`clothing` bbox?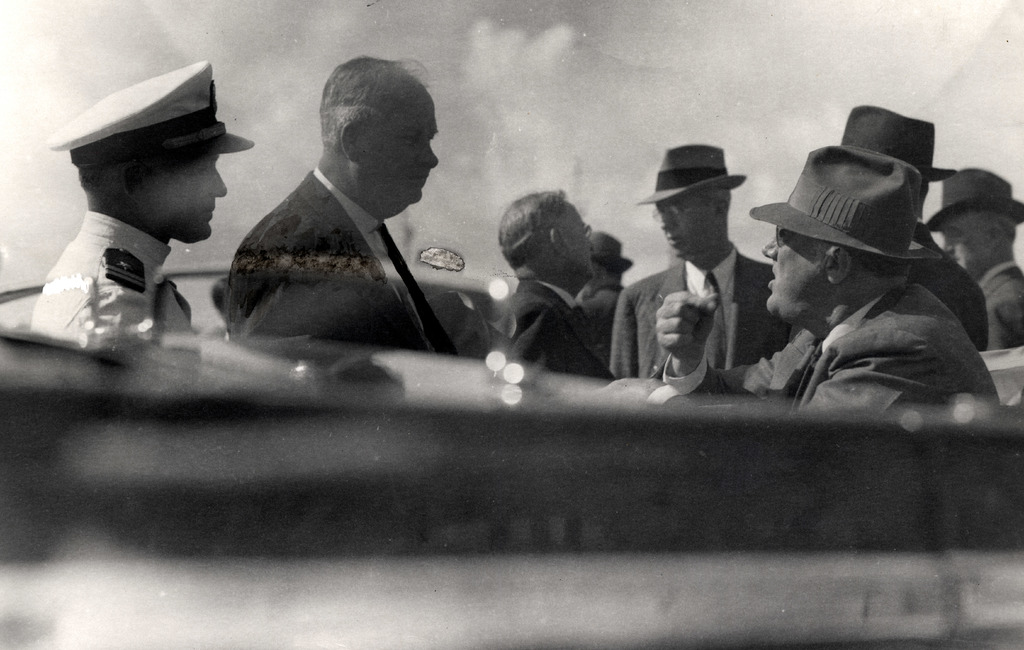
bbox(588, 242, 783, 388)
